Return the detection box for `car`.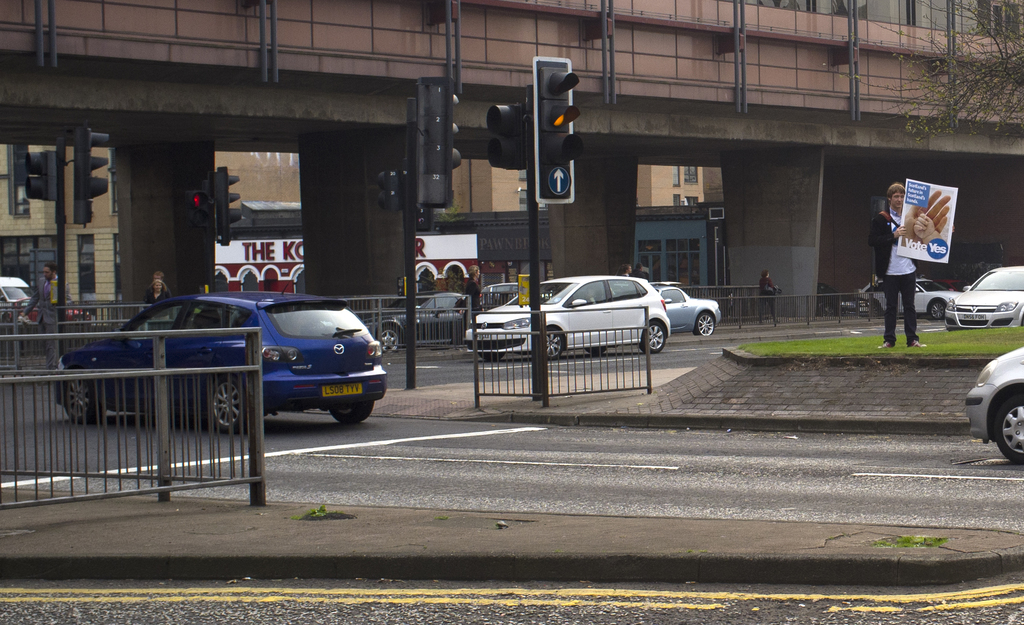
481:282:552:305.
